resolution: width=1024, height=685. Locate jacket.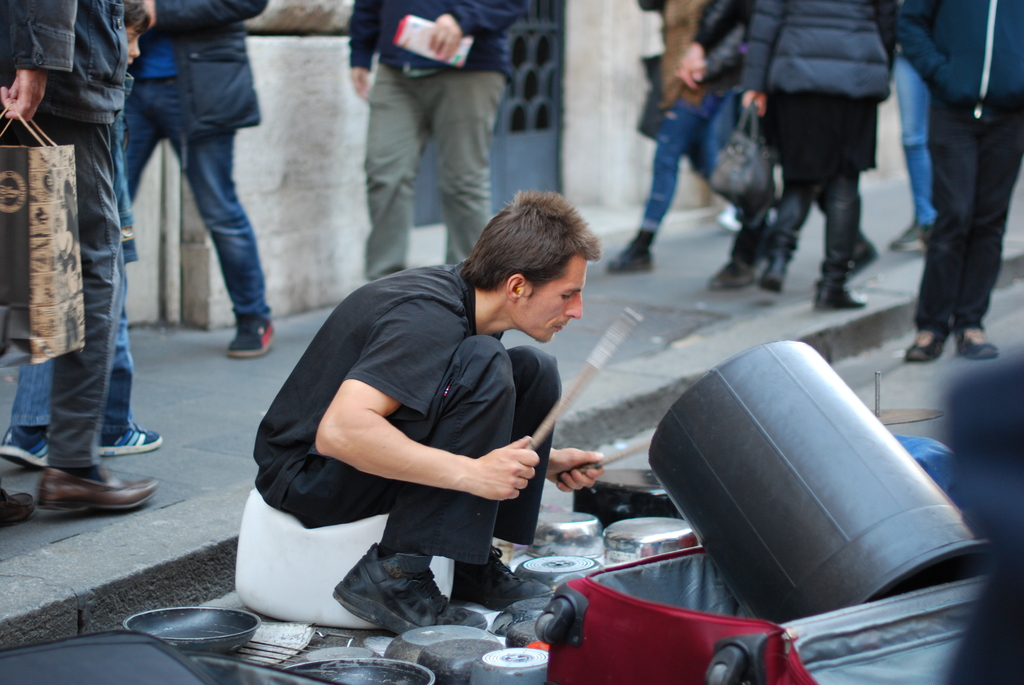
bbox=(123, 0, 265, 140).
